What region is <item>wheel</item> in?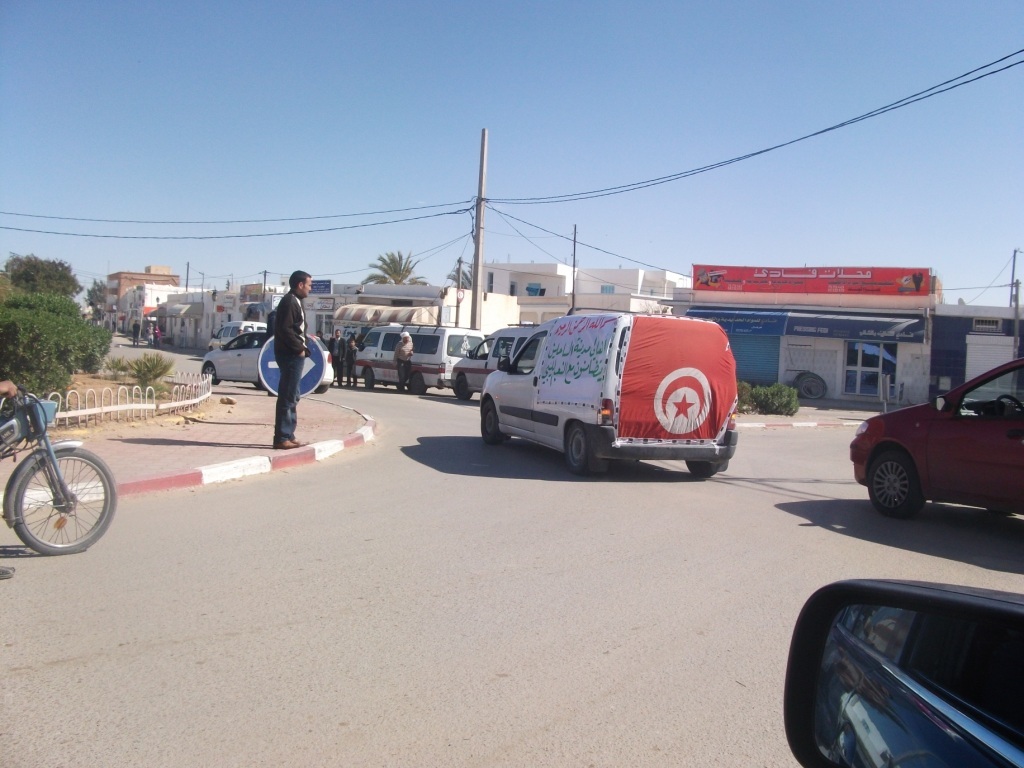
14:443:123:555.
